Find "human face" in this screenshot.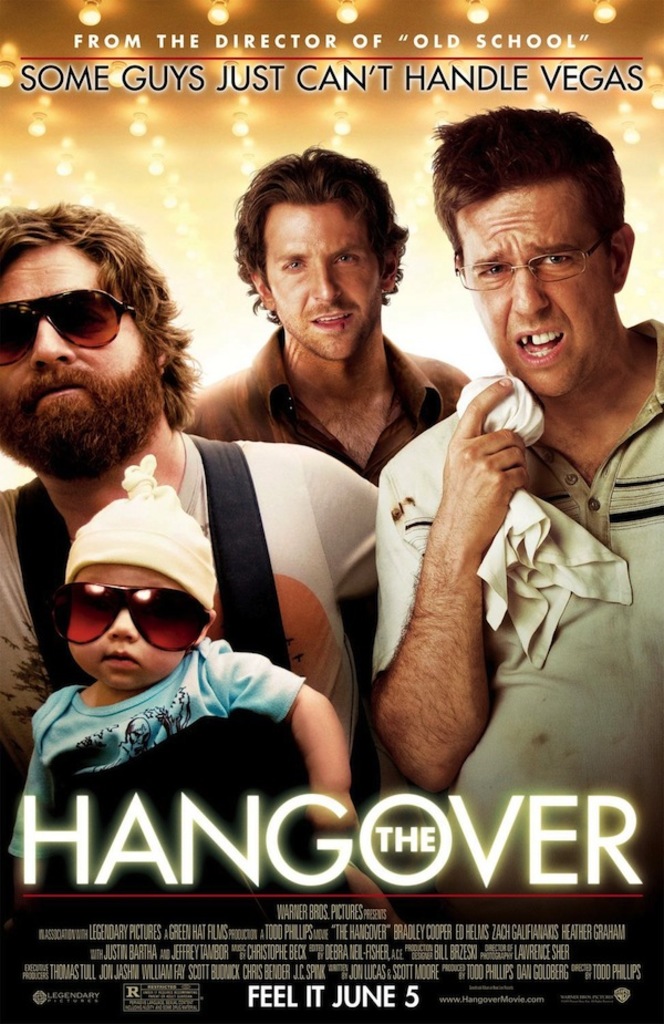
The bounding box for "human face" is x1=262, y1=195, x2=385, y2=362.
